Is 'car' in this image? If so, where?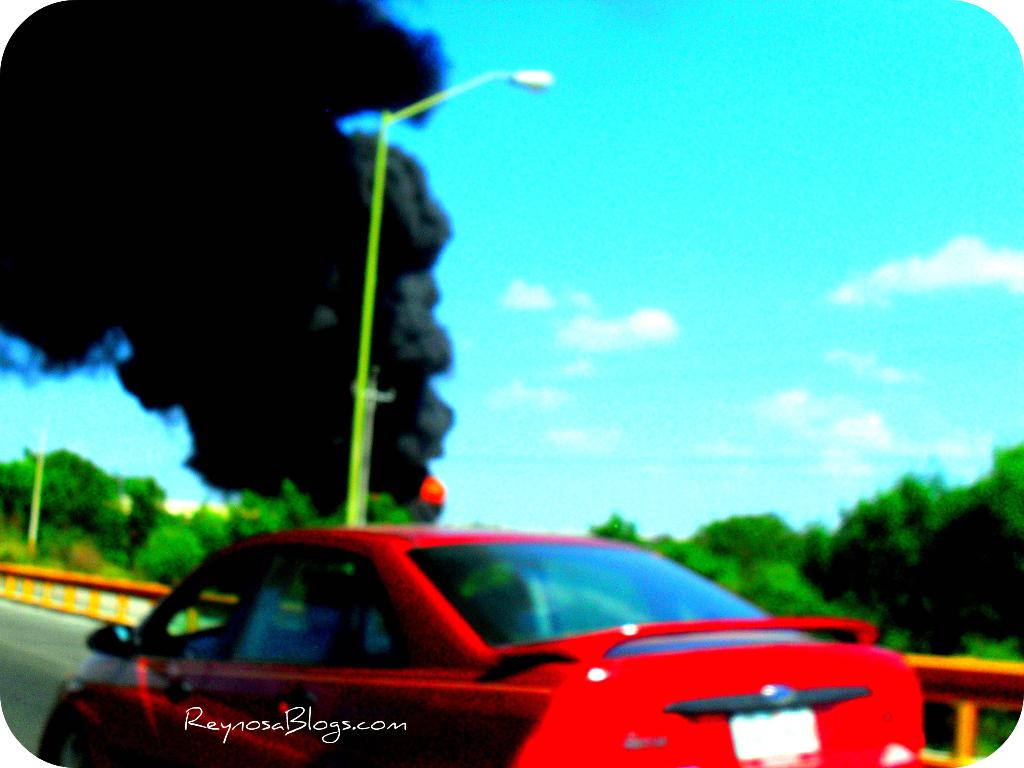
Yes, at <box>36,529,925,767</box>.
